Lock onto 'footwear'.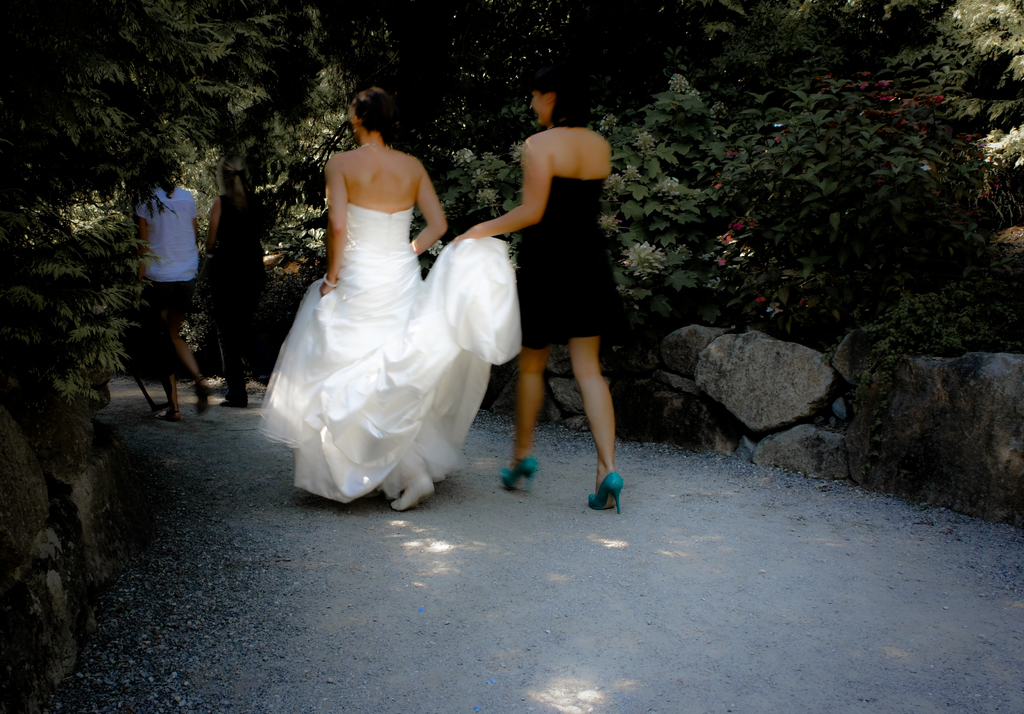
Locked: detection(588, 468, 624, 512).
